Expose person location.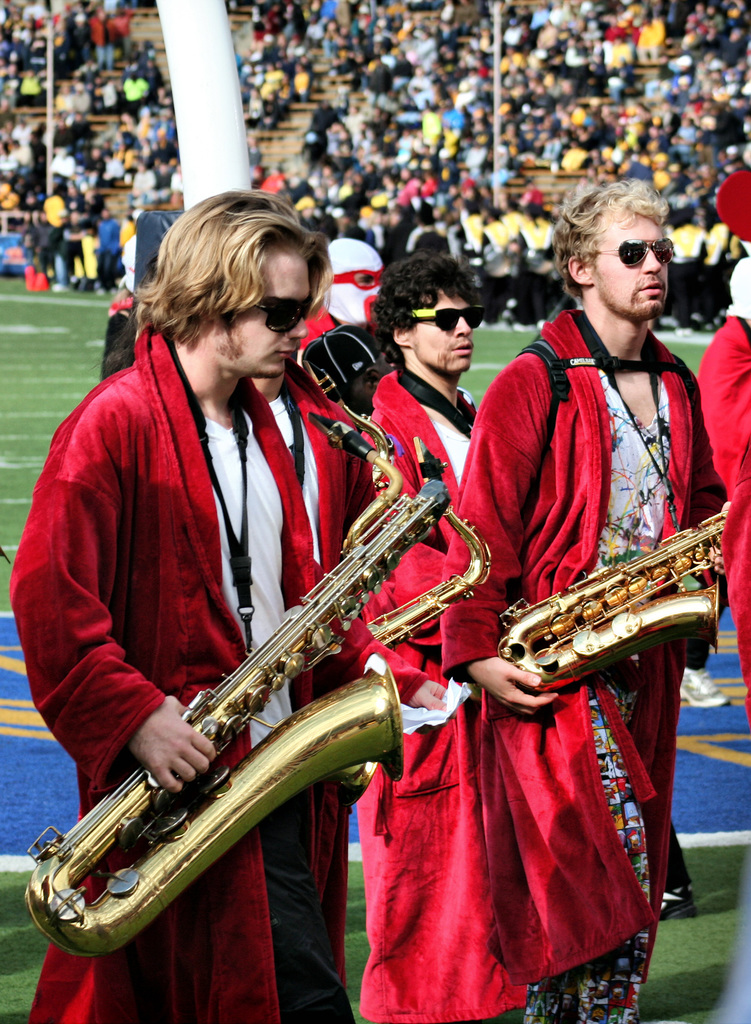
Exposed at 8:191:452:1020.
